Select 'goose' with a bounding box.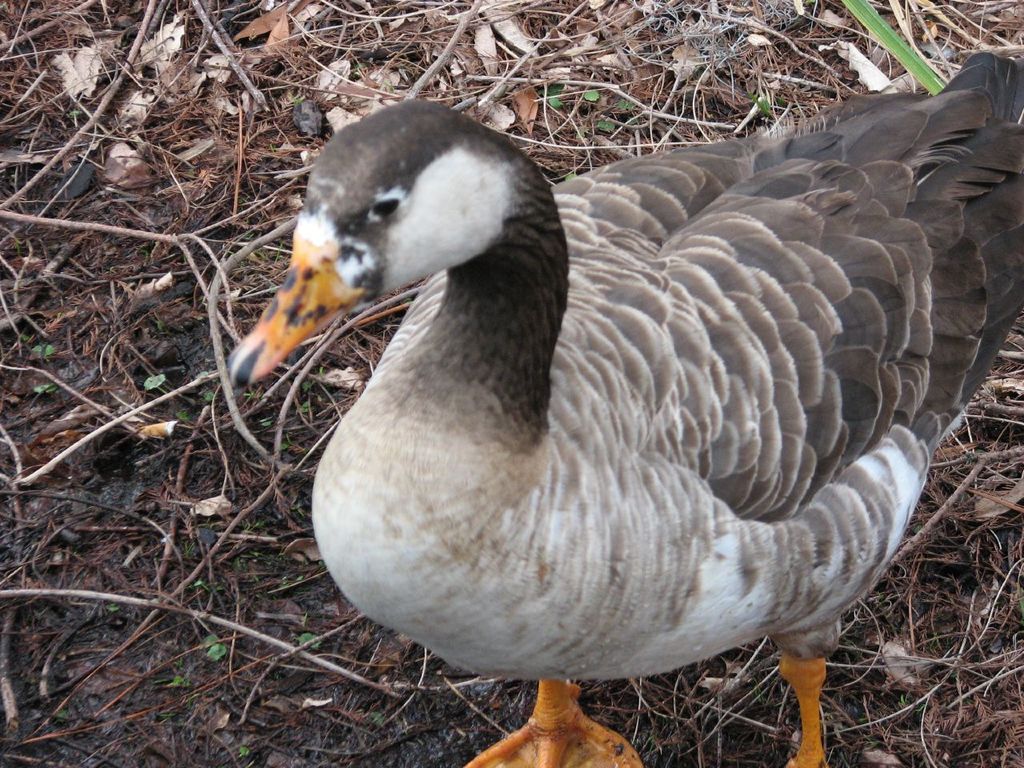
region(221, 51, 1023, 767).
